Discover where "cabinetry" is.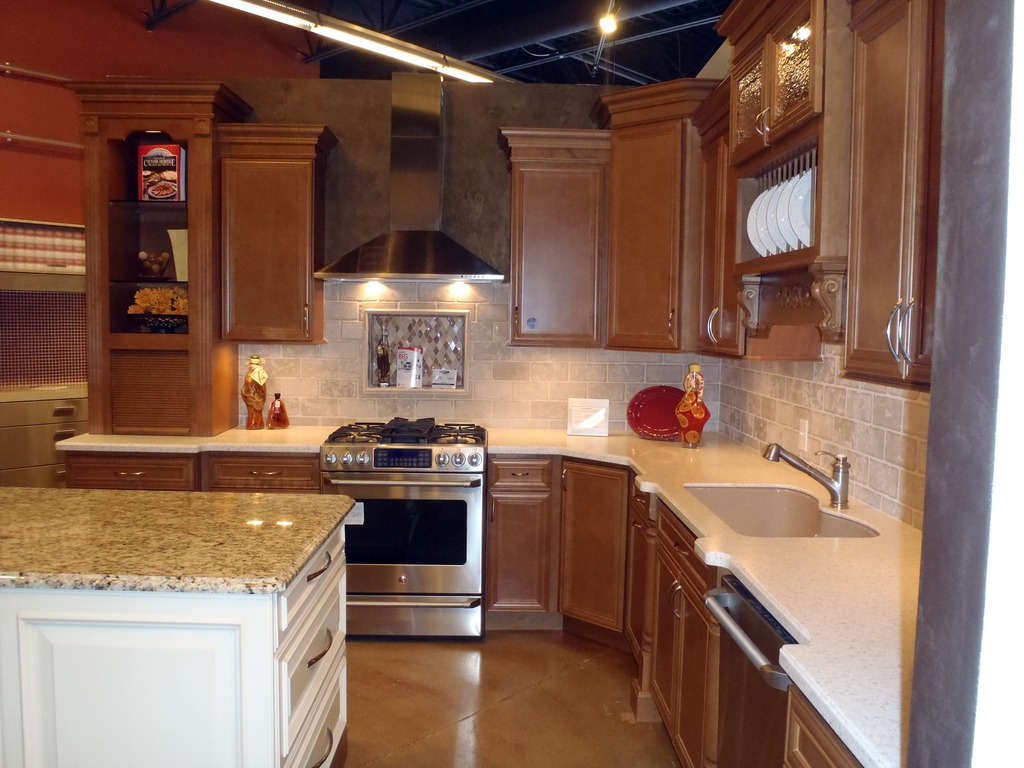
Discovered at region(56, 73, 241, 430).
